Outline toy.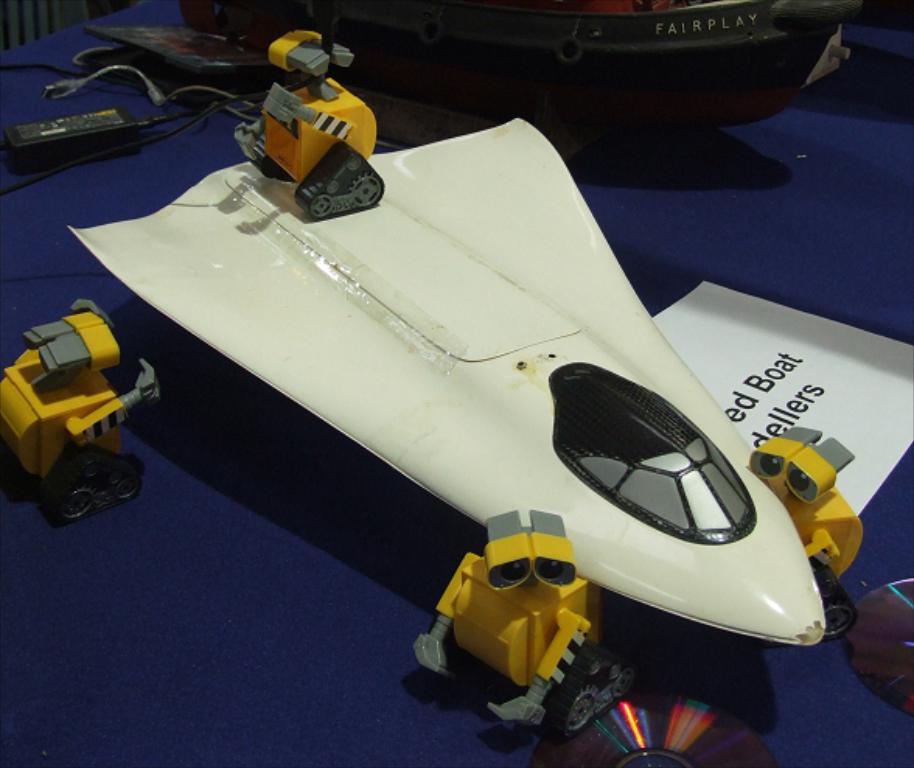
Outline: 0,298,225,519.
